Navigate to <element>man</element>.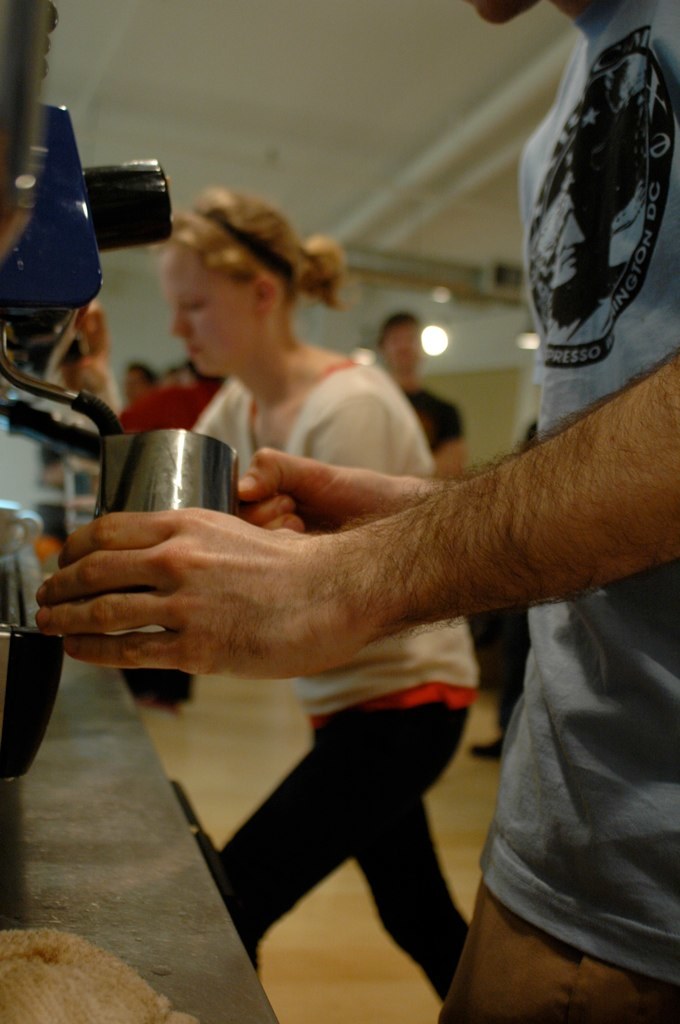
Navigation target: 44 2 674 1023.
